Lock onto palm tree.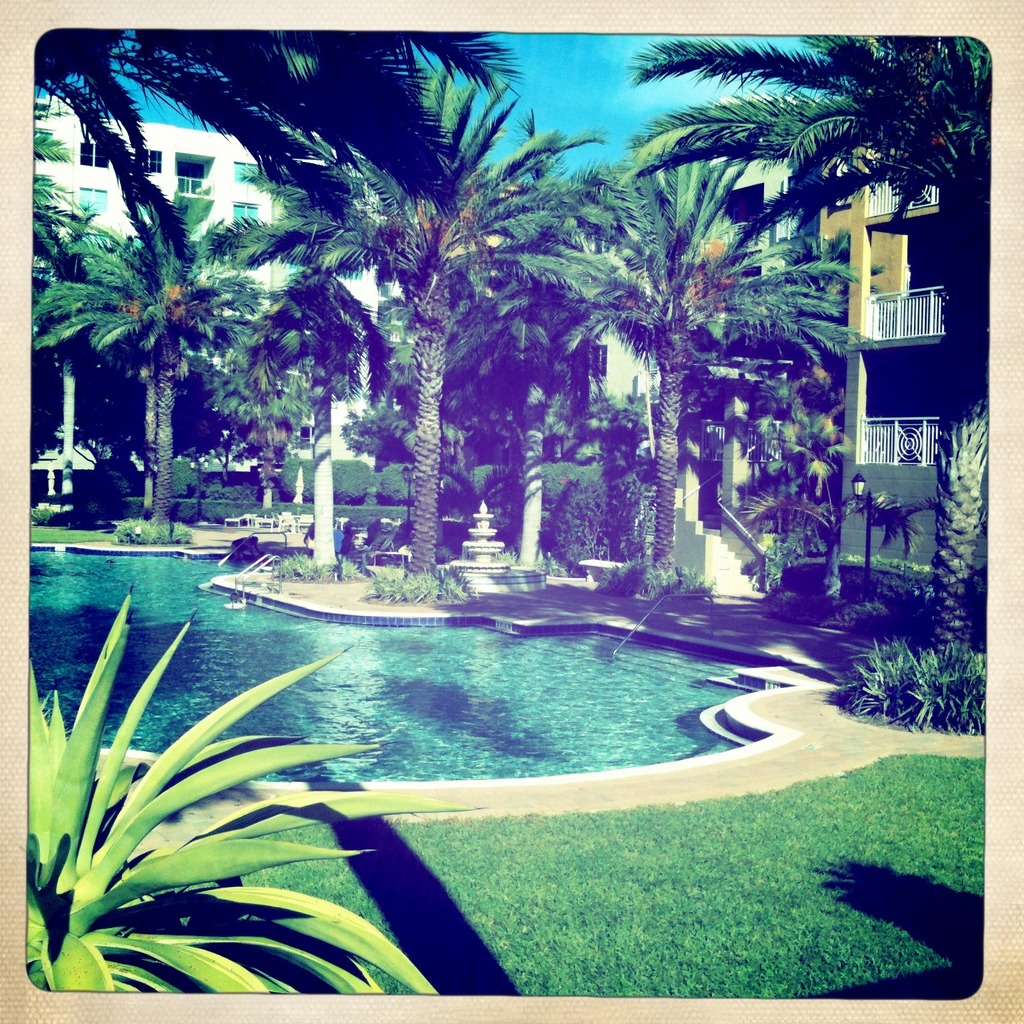
Locked: {"left": 321, "top": 274, "right": 502, "bottom": 587}.
